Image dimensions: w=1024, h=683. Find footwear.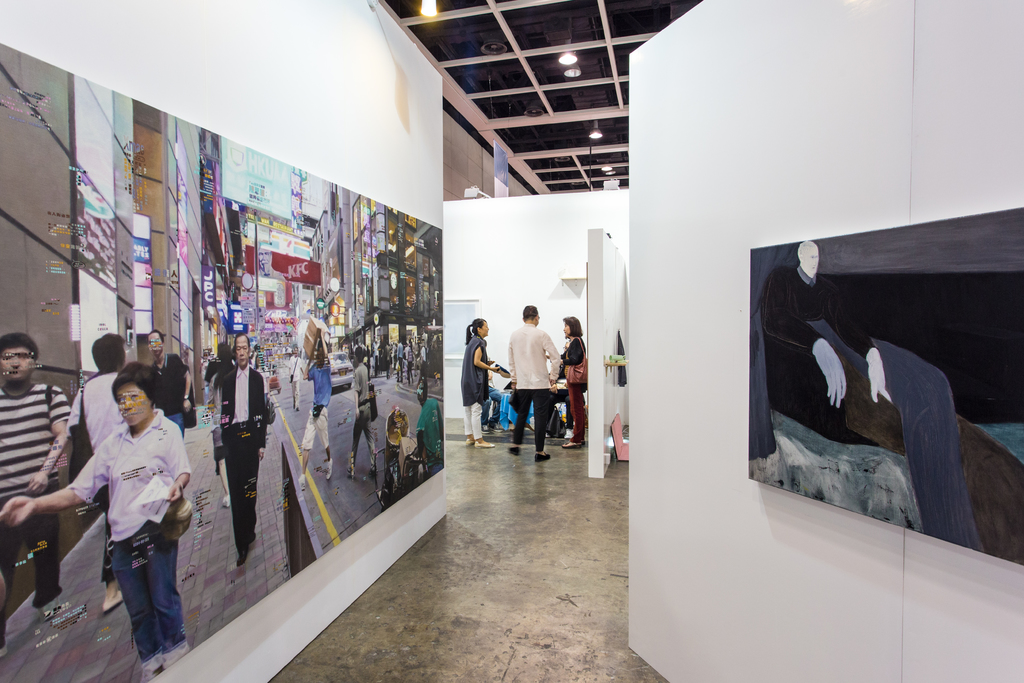
[x1=461, y1=434, x2=474, y2=443].
